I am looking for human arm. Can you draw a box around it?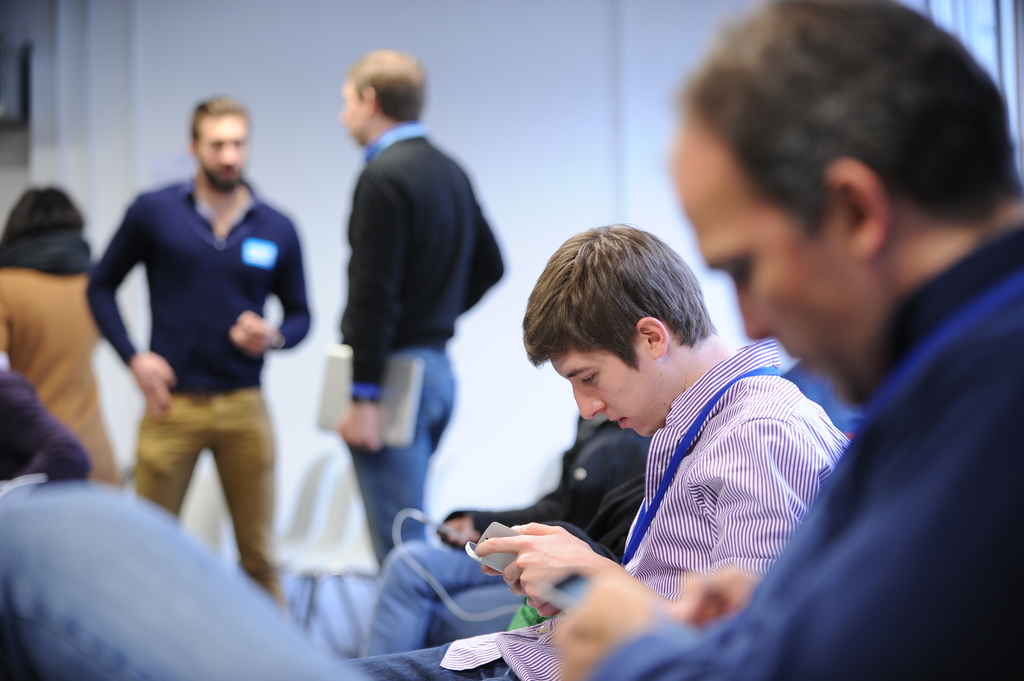
Sure, the bounding box is (left=477, top=520, right=575, bottom=620).
